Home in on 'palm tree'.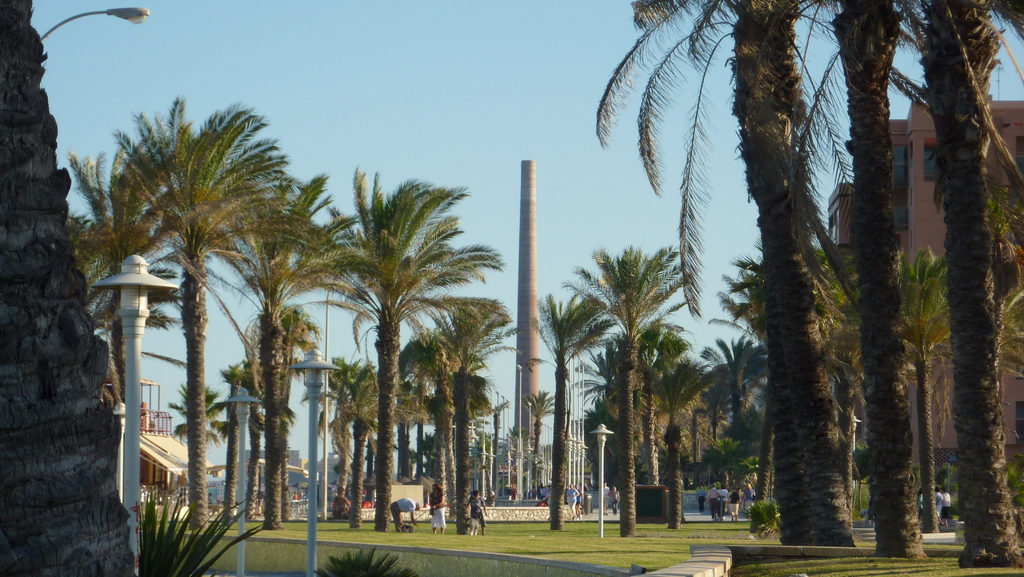
Homed in at <bbox>292, 156, 497, 530</bbox>.
